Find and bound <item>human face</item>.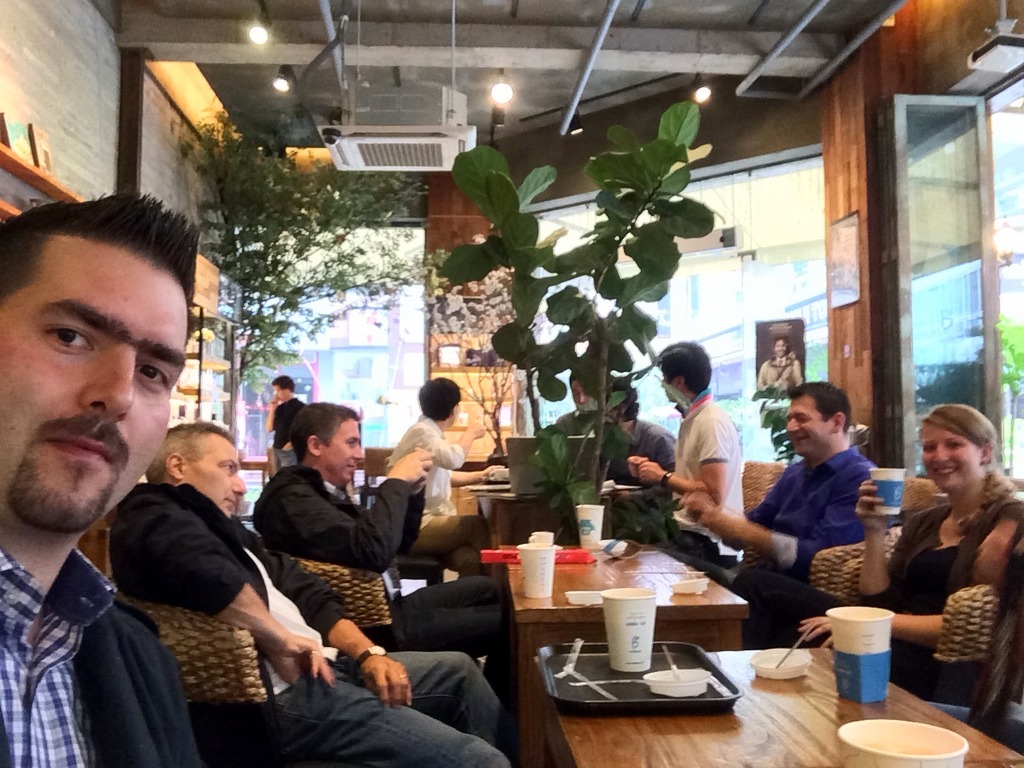
Bound: 0, 230, 190, 533.
